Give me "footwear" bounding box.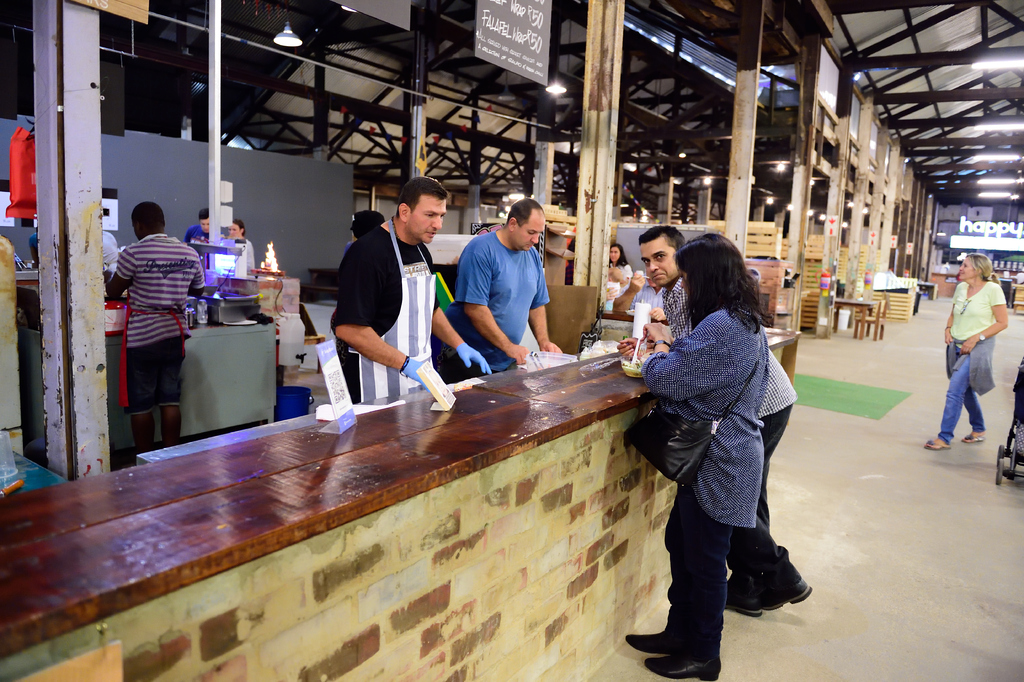
locate(621, 631, 678, 660).
